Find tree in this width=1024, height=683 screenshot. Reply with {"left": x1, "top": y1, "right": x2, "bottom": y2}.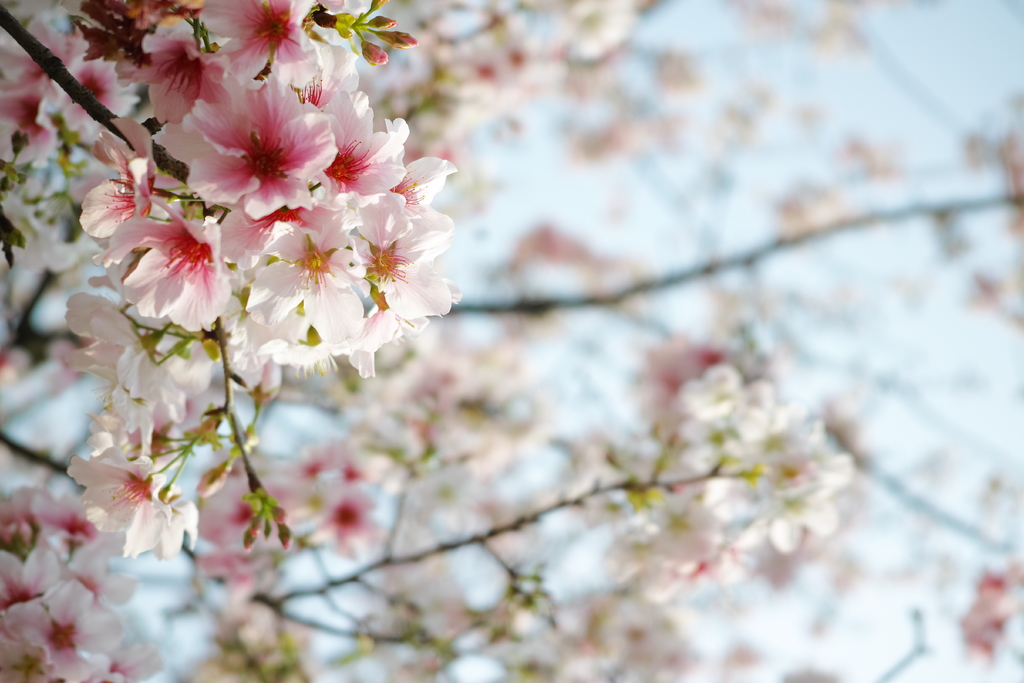
{"left": 0, "top": 0, "right": 1023, "bottom": 682}.
